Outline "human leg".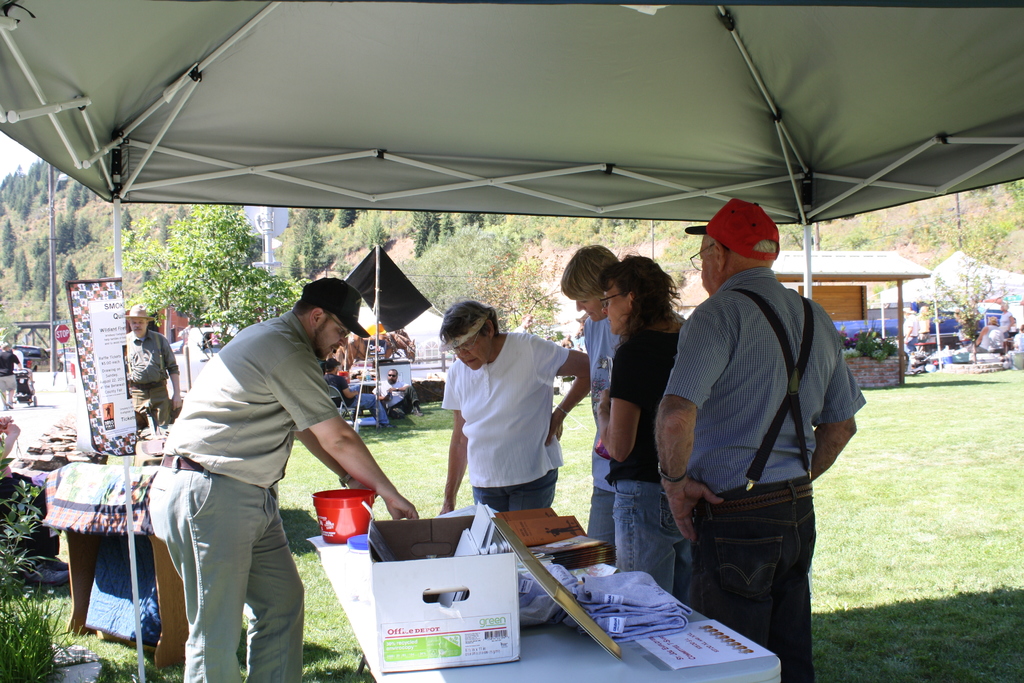
Outline: left=614, top=479, right=711, bottom=602.
